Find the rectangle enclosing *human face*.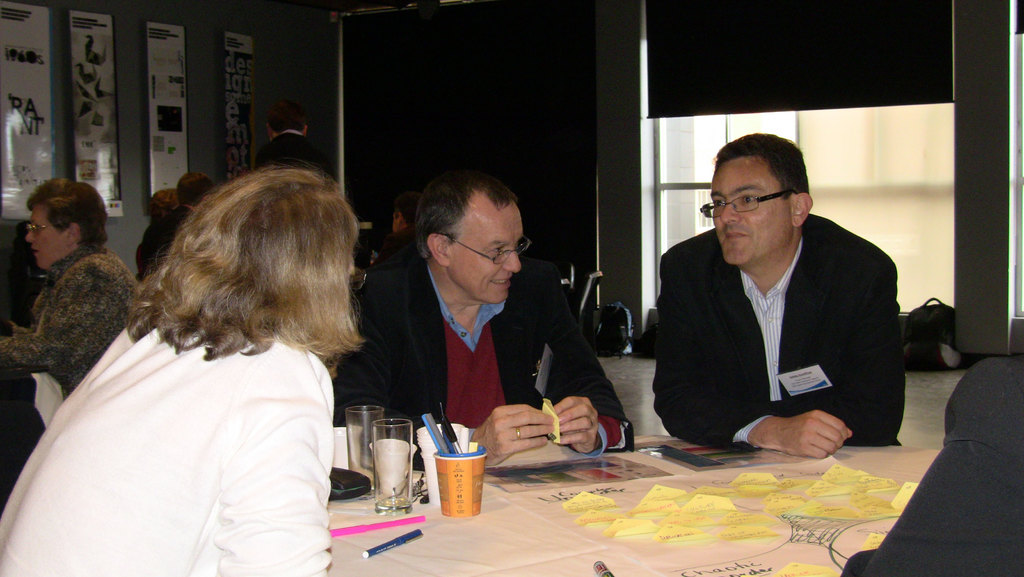
box=[711, 159, 792, 266].
